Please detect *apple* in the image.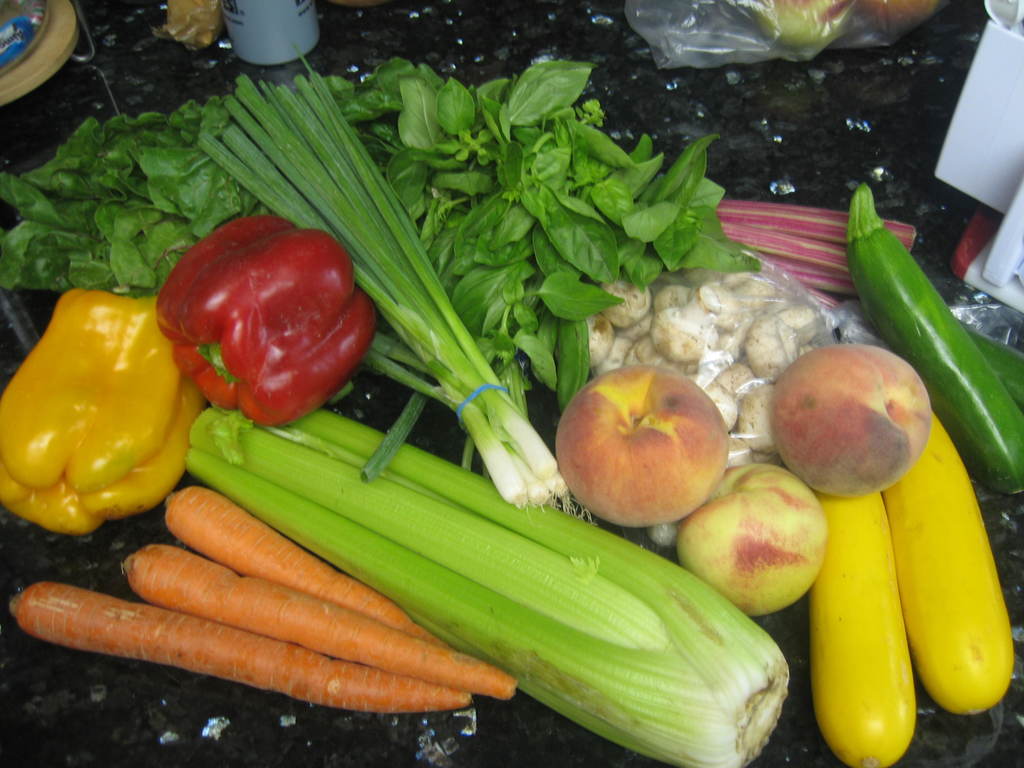
<bbox>773, 343, 932, 502</bbox>.
